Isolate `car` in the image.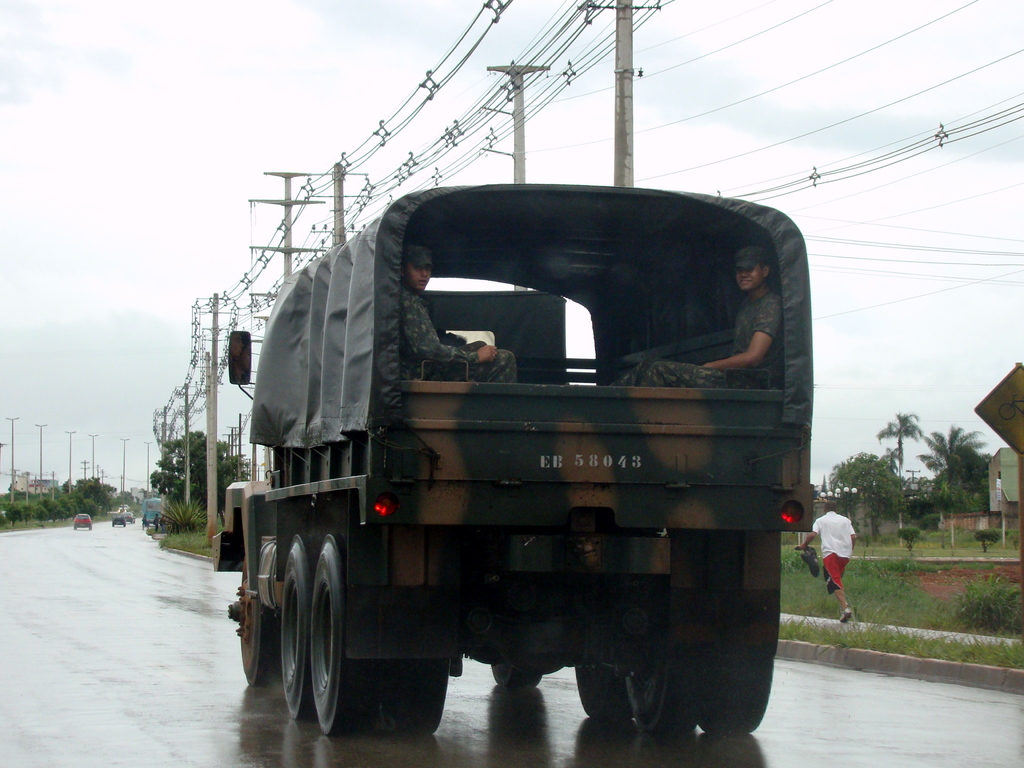
Isolated region: x1=113 y1=513 x2=126 y2=525.
